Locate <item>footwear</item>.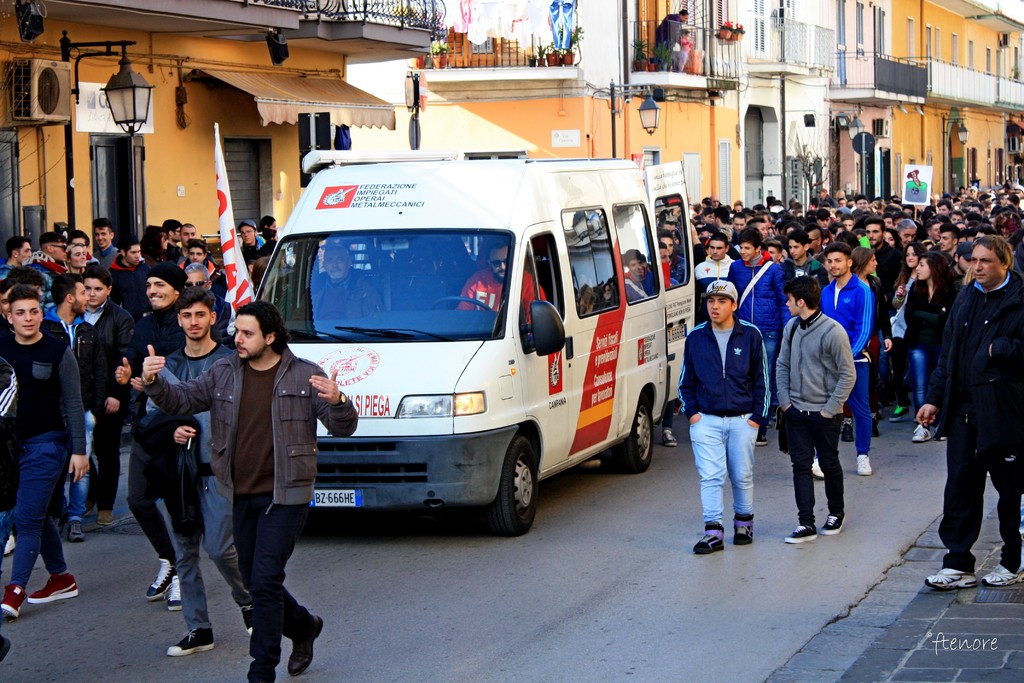
Bounding box: 887, 404, 911, 423.
